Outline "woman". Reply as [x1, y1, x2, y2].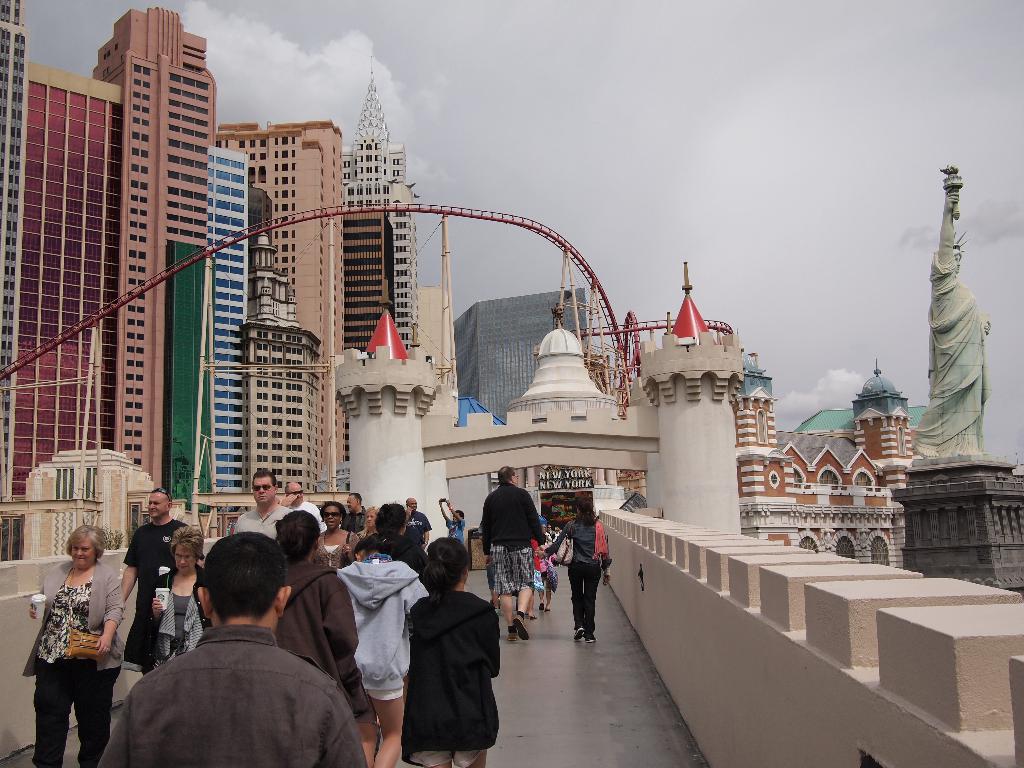
[361, 505, 380, 536].
